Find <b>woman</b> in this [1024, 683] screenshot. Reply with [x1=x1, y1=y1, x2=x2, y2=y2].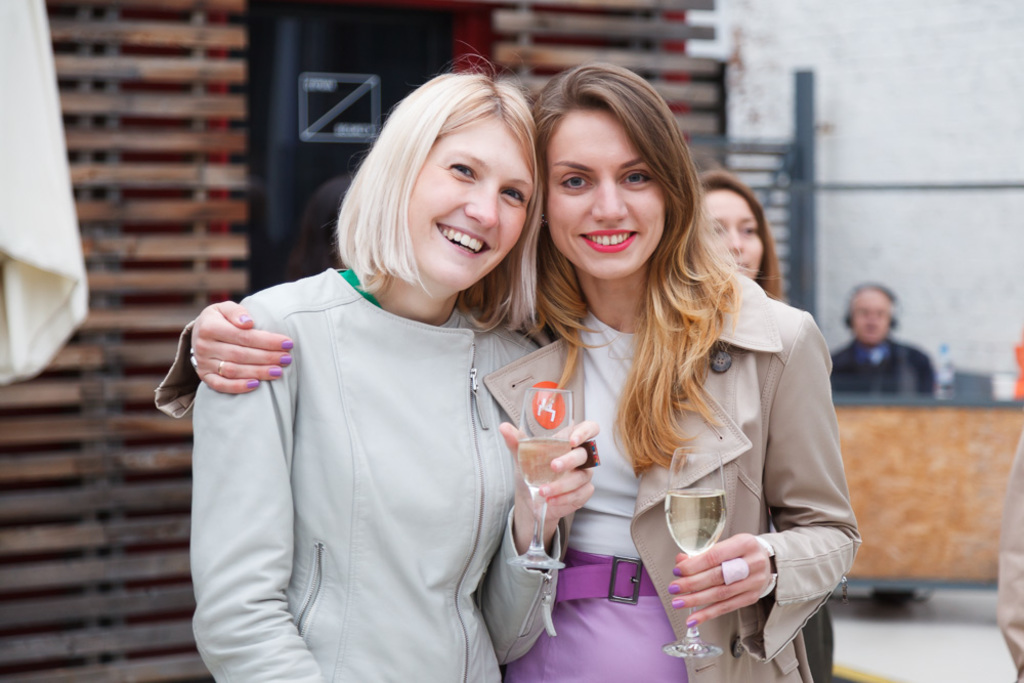
[x1=148, y1=58, x2=867, y2=682].
